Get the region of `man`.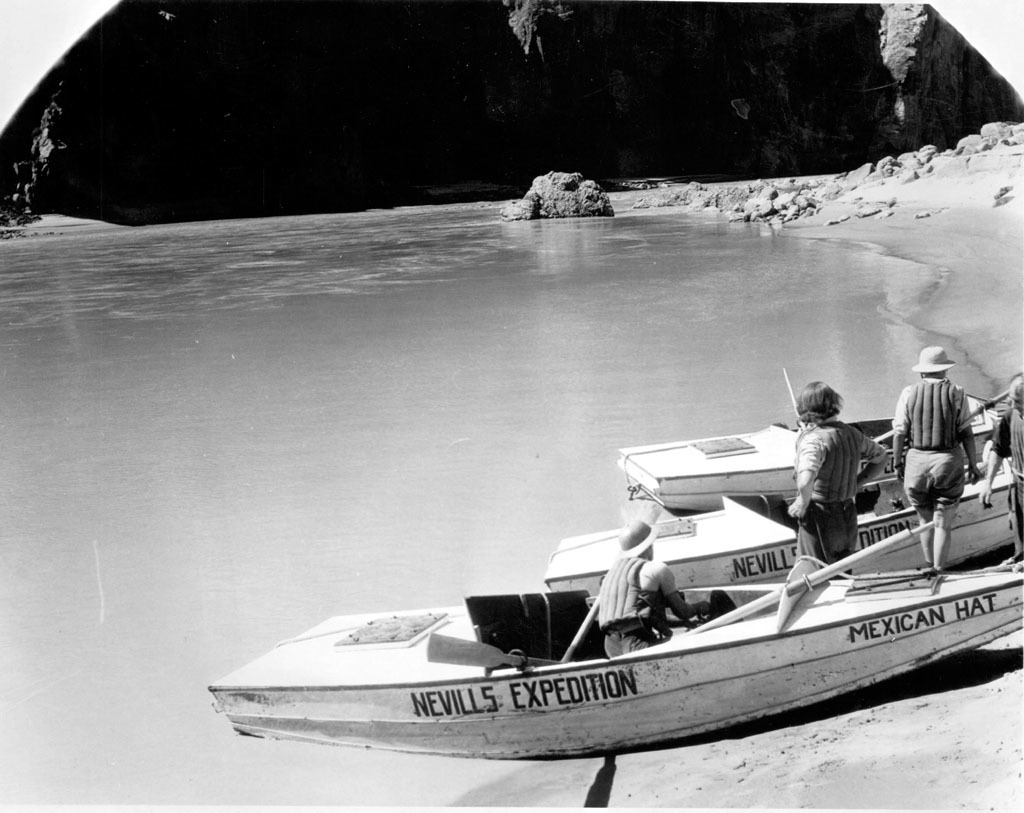
(left=973, top=368, right=1023, bottom=560).
